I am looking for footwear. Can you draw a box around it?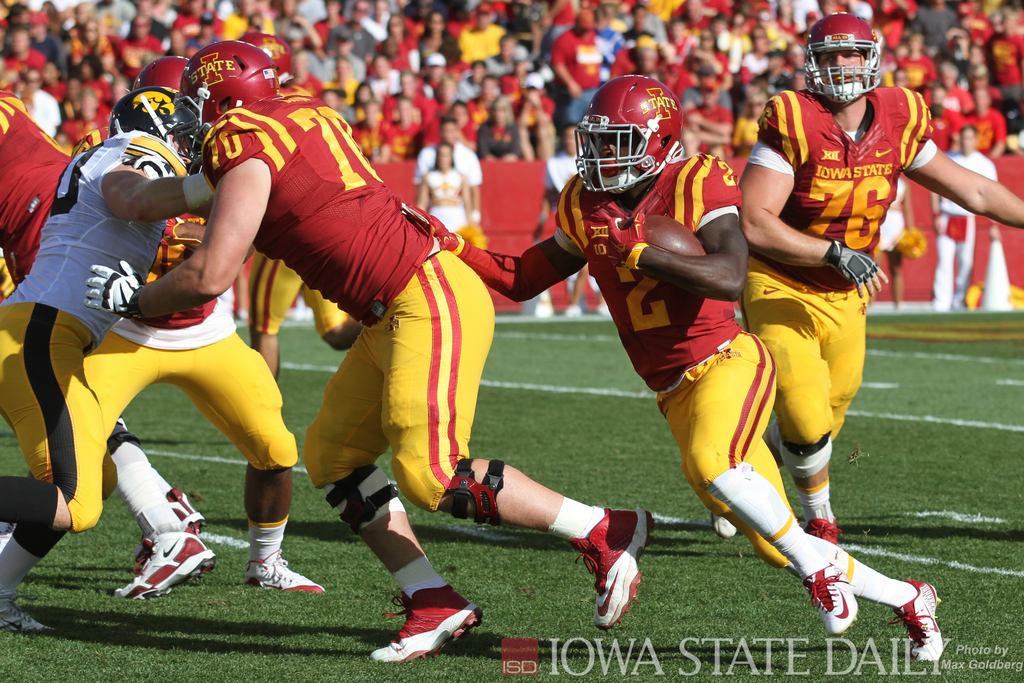
Sure, the bounding box is x1=714, y1=514, x2=739, y2=541.
